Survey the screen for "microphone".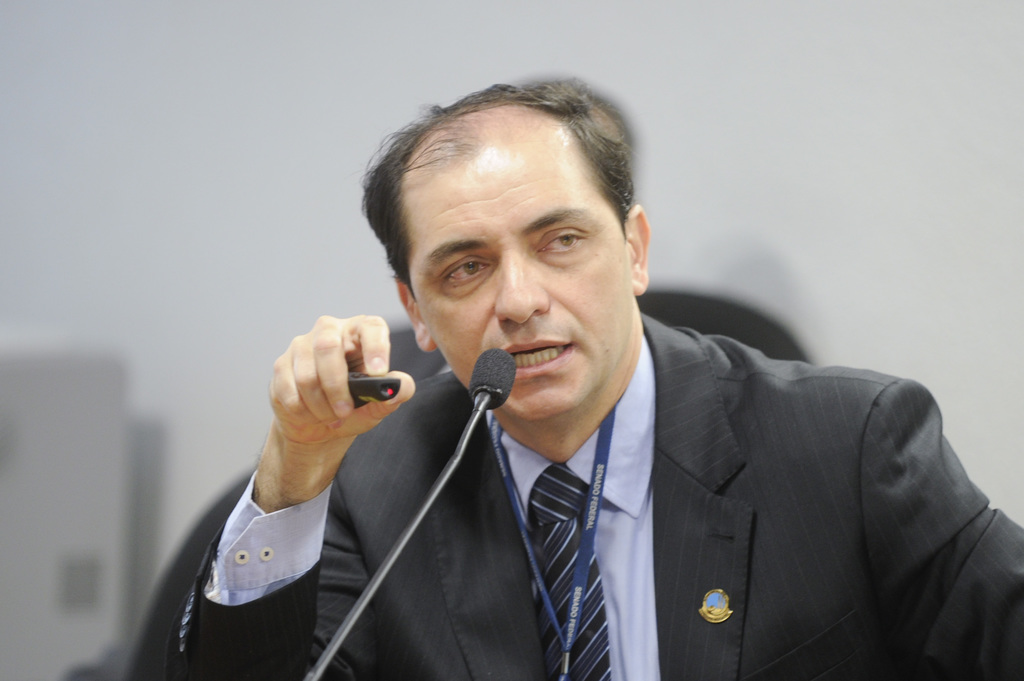
Survey found: [460,354,531,421].
